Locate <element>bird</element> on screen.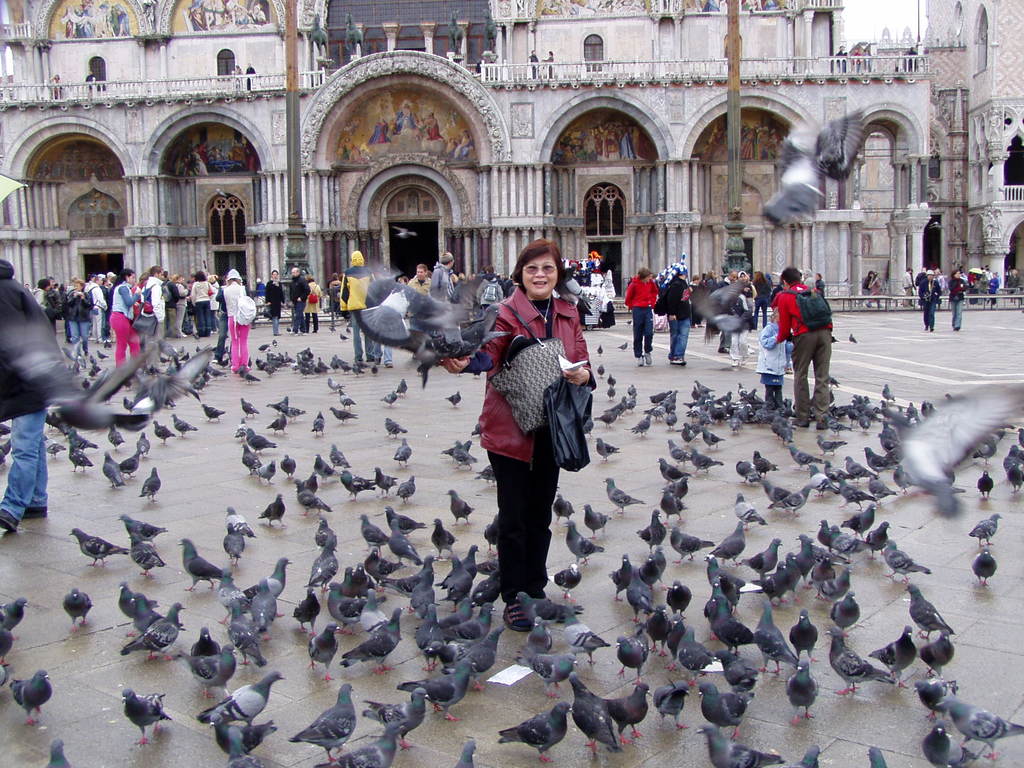
On screen at l=212, t=710, r=284, b=767.
